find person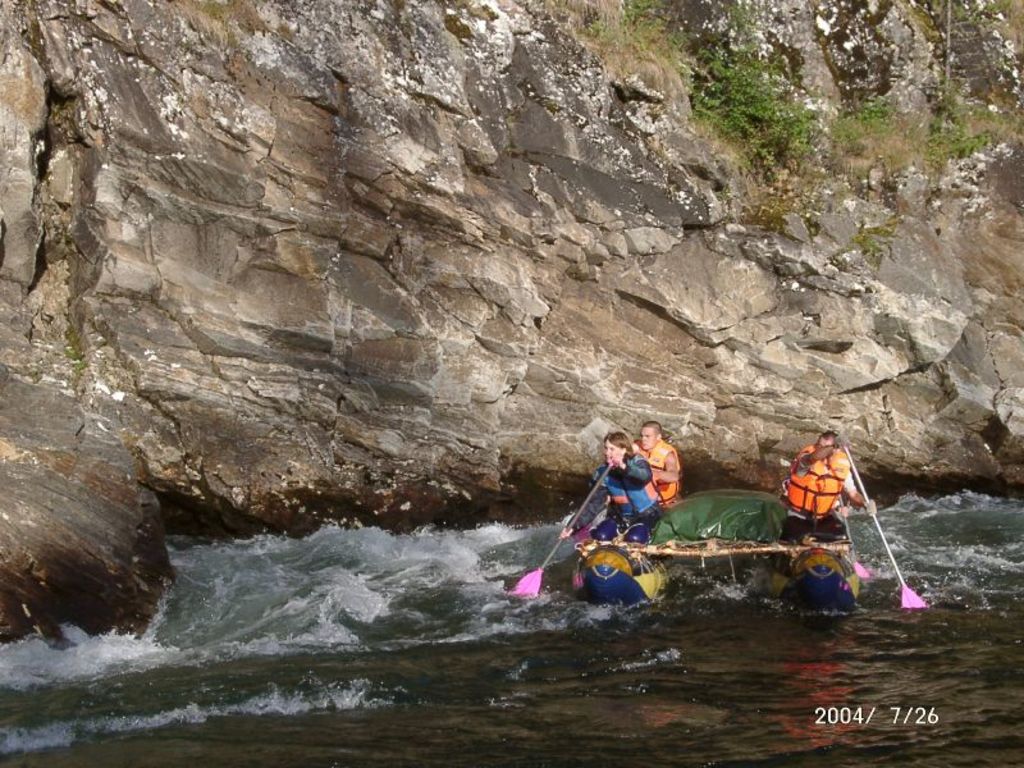
select_region(781, 433, 876, 547)
